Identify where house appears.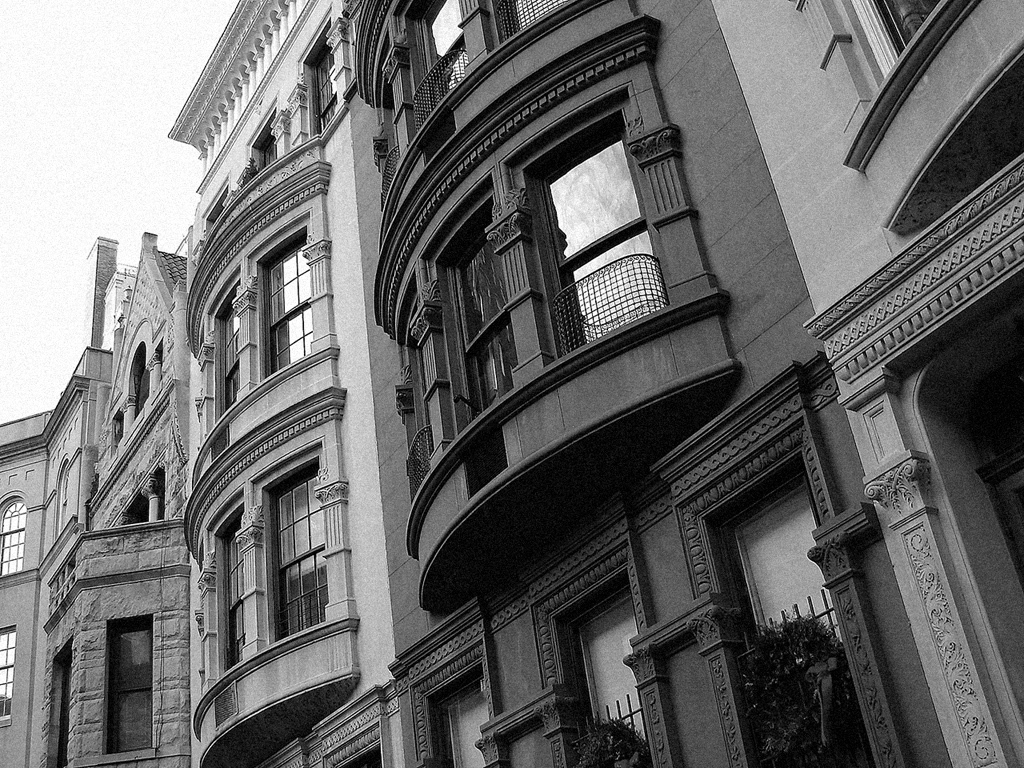
Appears at 0/232/206/767.
